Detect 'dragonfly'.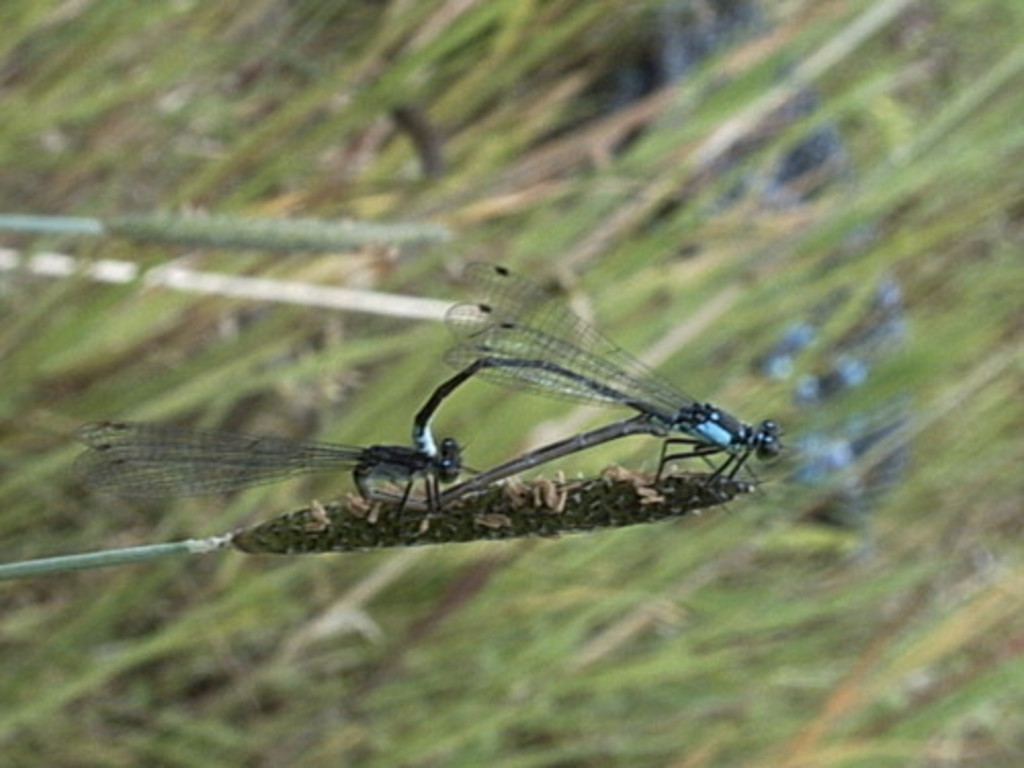
Detected at rect(446, 262, 786, 522).
